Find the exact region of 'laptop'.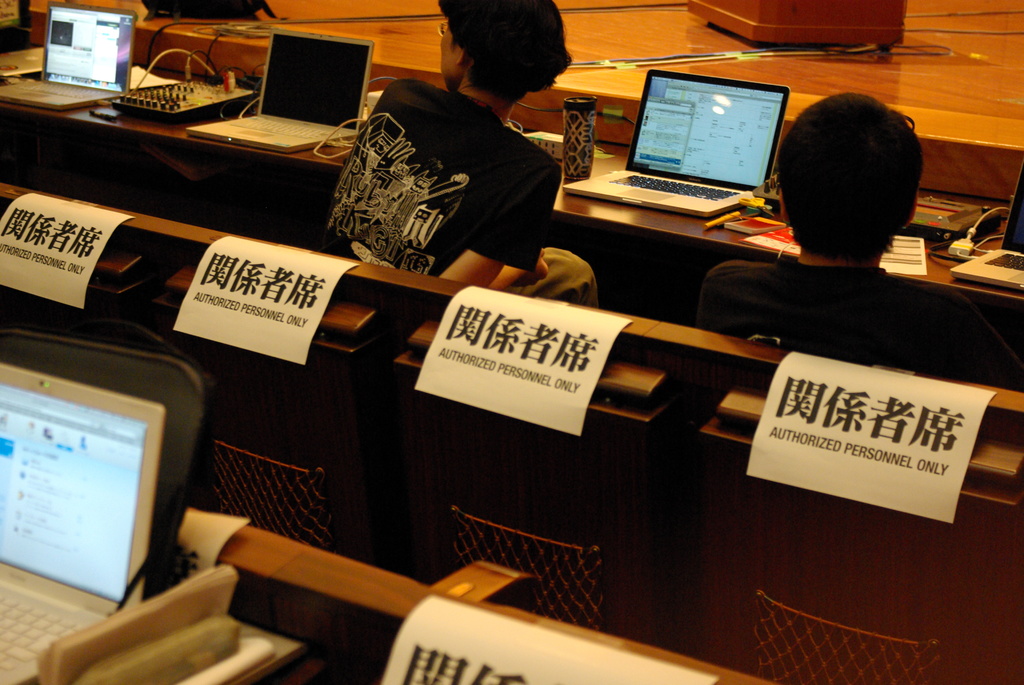
Exact region: <box>564,70,788,217</box>.
